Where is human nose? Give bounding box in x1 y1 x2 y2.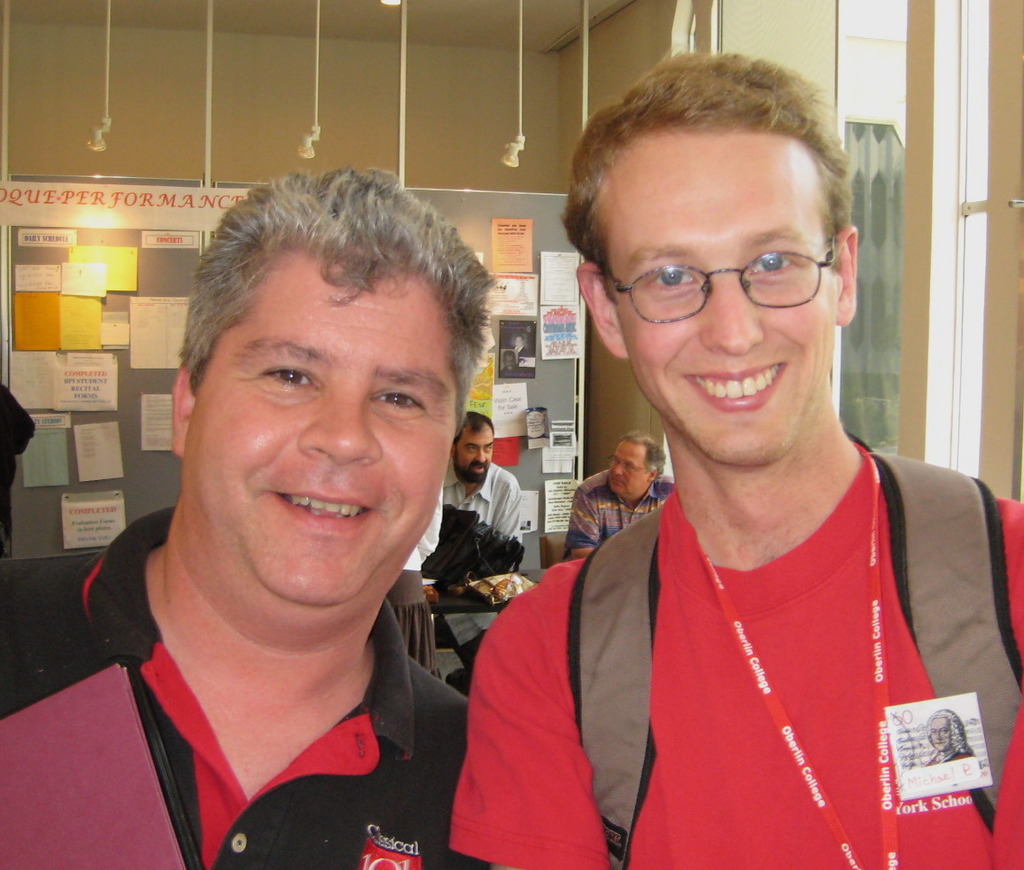
700 266 768 356.
